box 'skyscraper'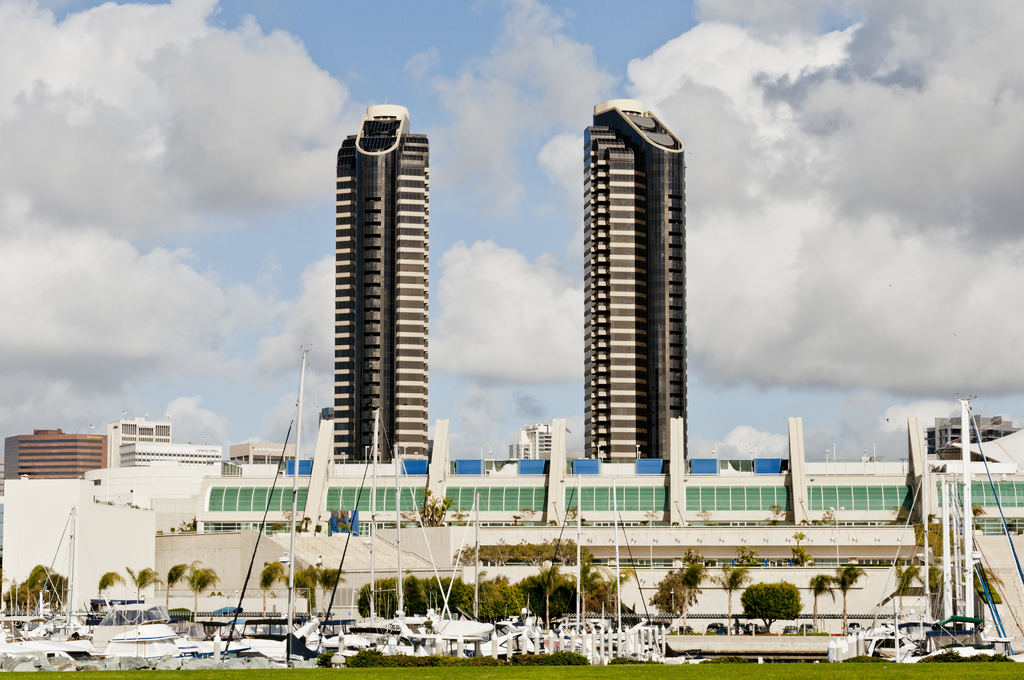
{"x1": 333, "y1": 102, "x2": 431, "y2": 467}
